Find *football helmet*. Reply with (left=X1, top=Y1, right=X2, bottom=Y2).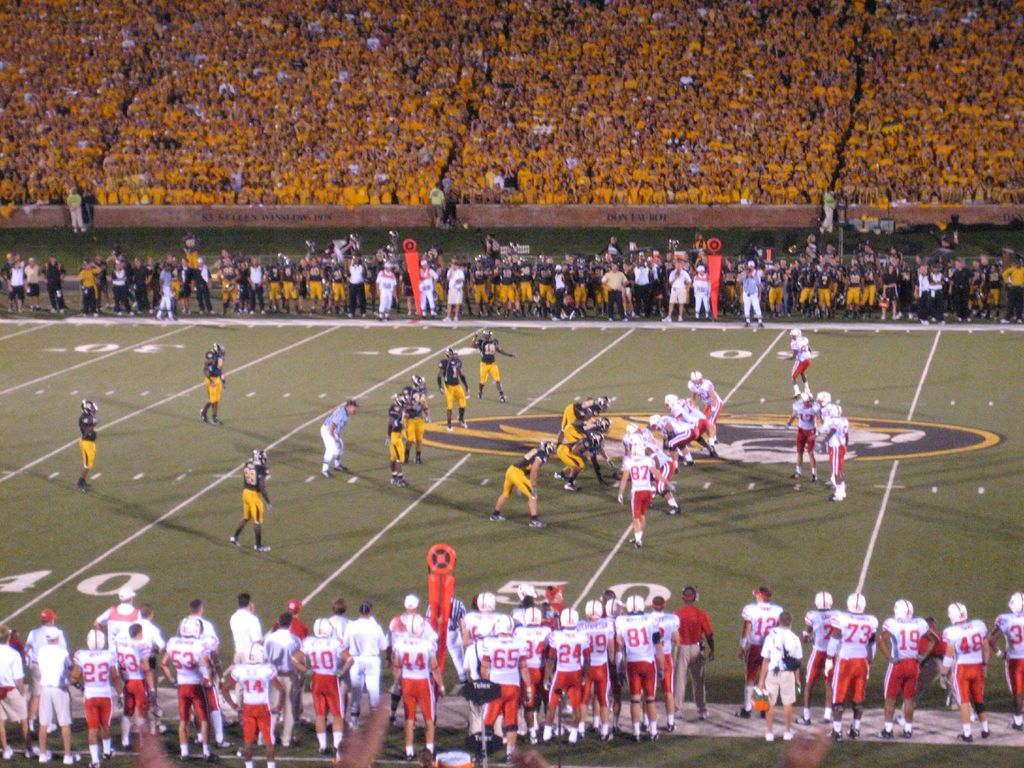
(left=470, top=614, right=490, bottom=639).
